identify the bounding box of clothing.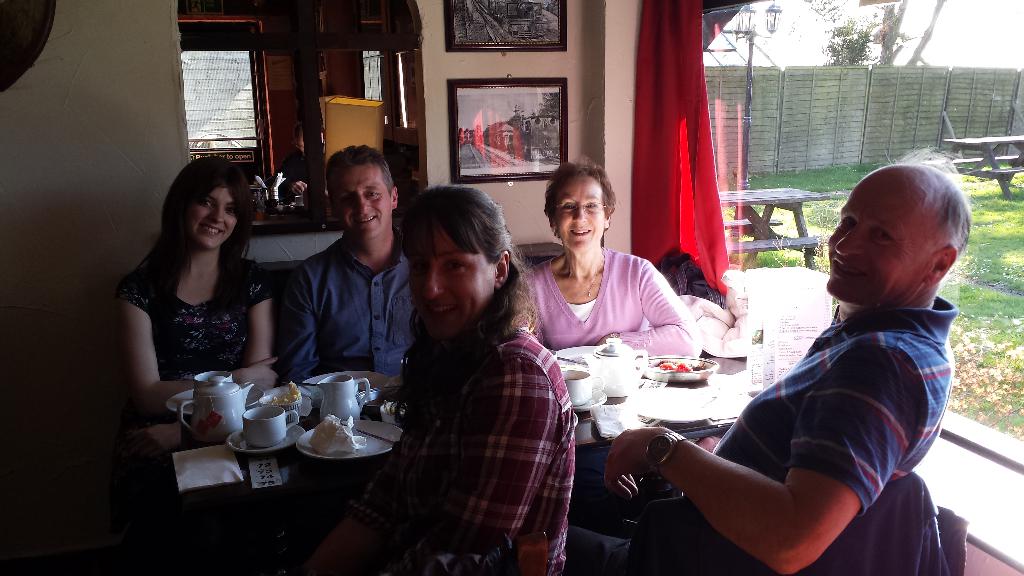
bbox(115, 248, 280, 412).
